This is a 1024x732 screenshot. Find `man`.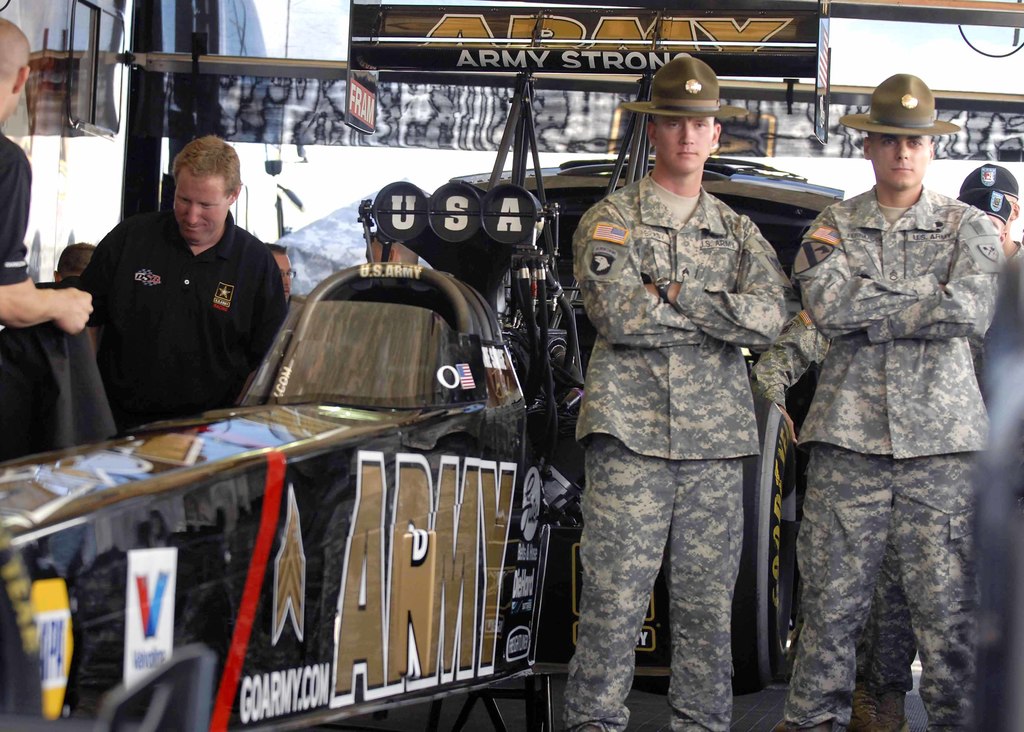
Bounding box: 58,131,308,440.
